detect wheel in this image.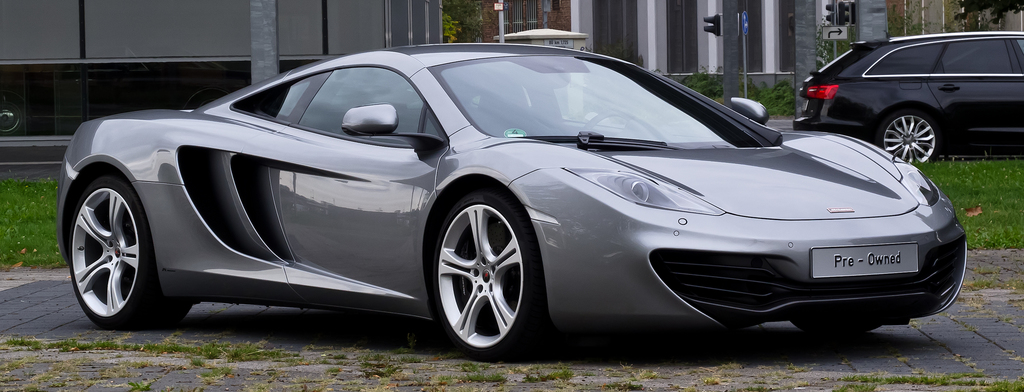
Detection: box(426, 185, 532, 361).
